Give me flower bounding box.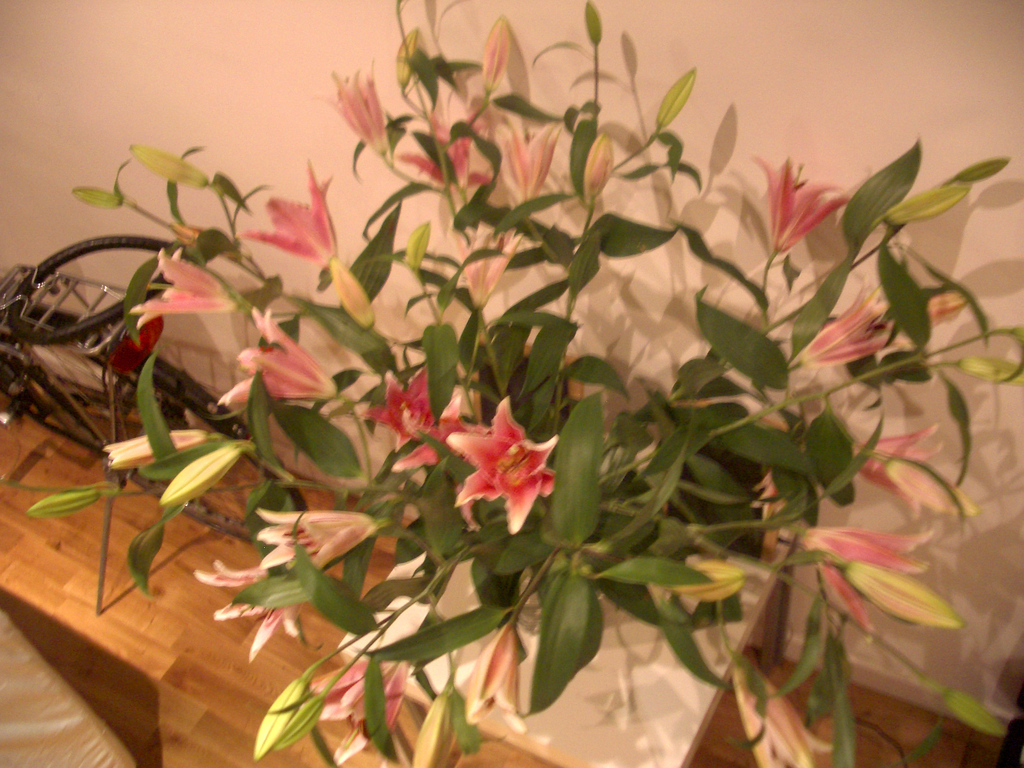
{"left": 755, "top": 152, "right": 854, "bottom": 246}.
